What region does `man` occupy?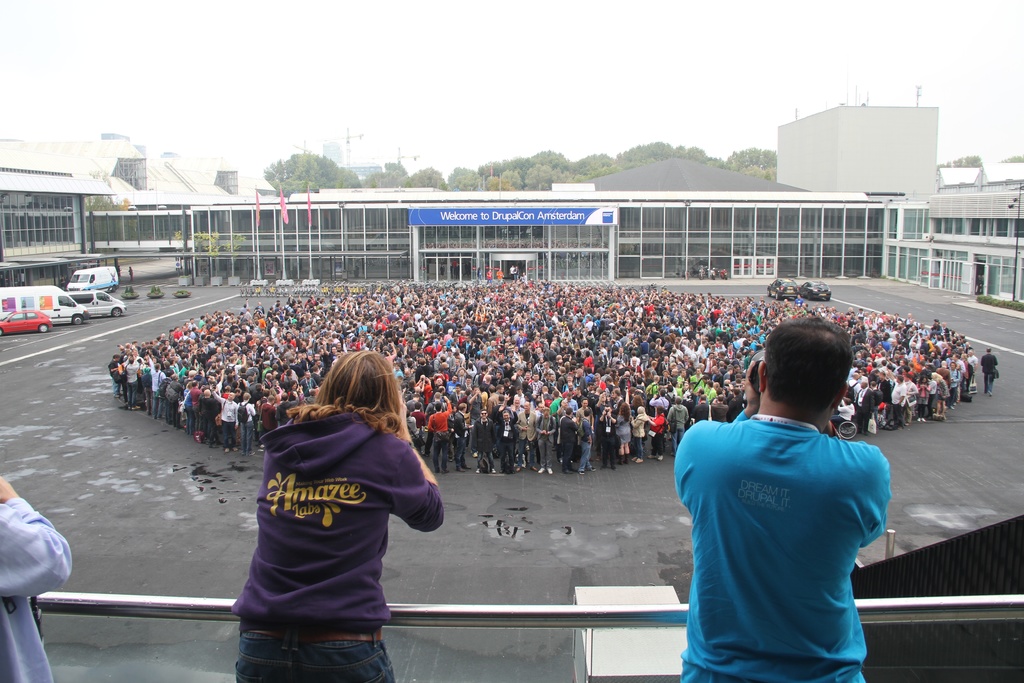
select_region(579, 406, 598, 475).
